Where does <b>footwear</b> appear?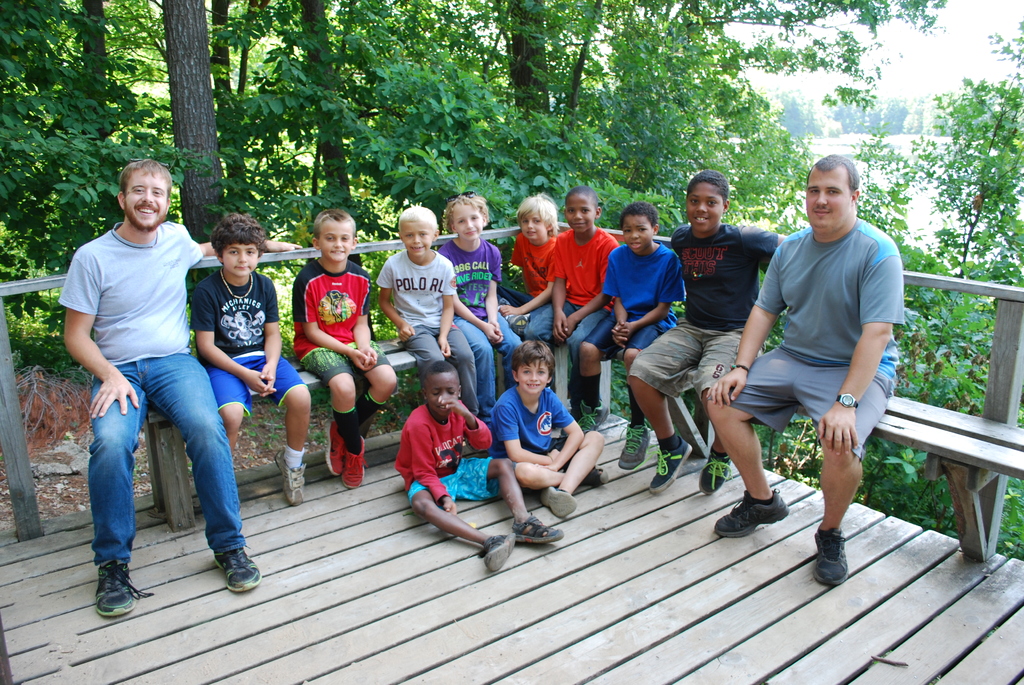
Appears at [left=577, top=400, right=610, bottom=436].
